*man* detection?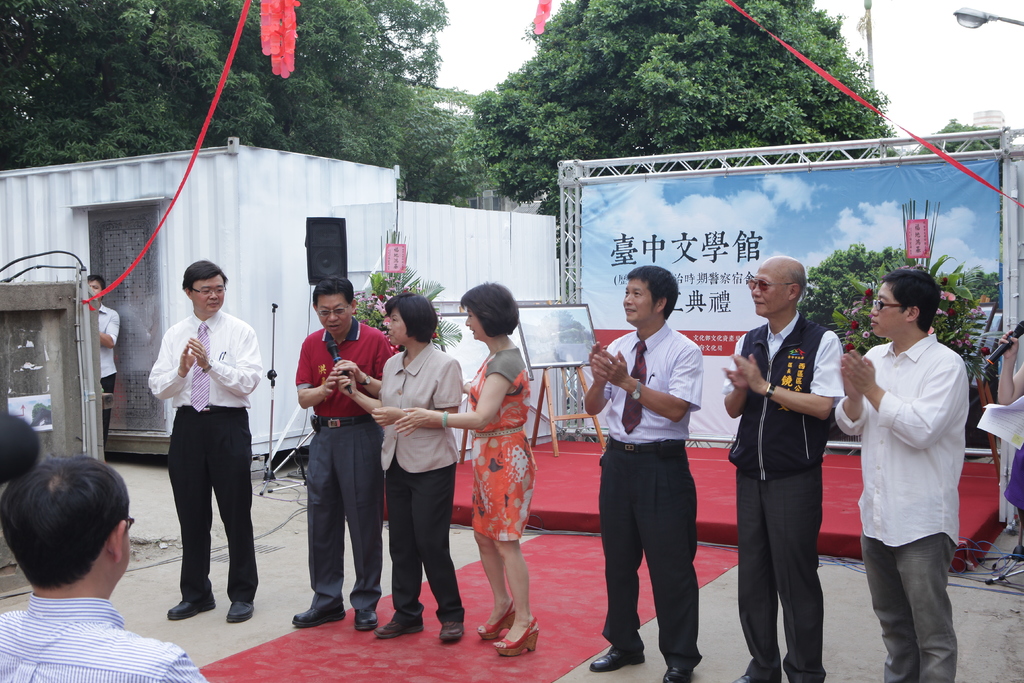
294:273:403:639
